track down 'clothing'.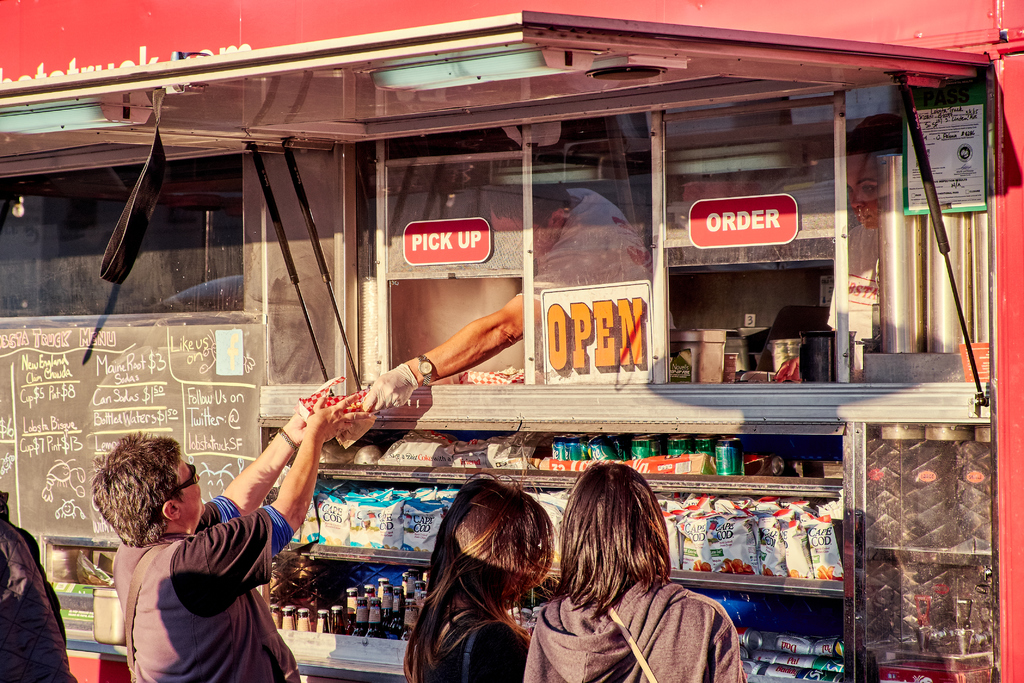
Tracked to [0, 493, 80, 682].
